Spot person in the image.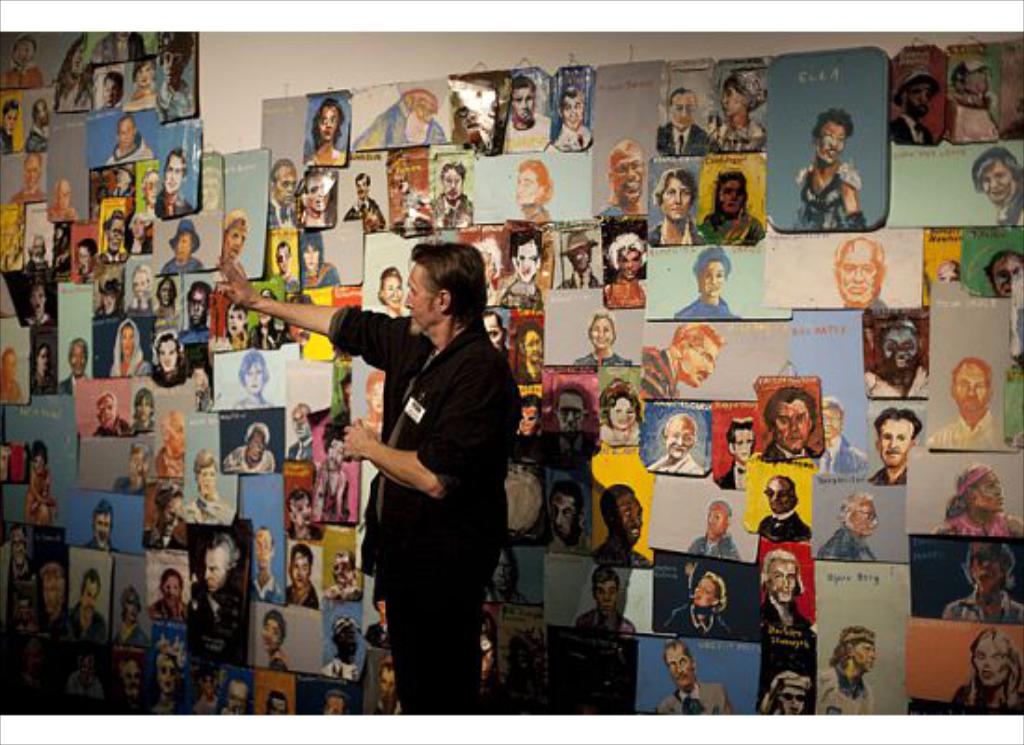
person found at box=[127, 384, 153, 428].
